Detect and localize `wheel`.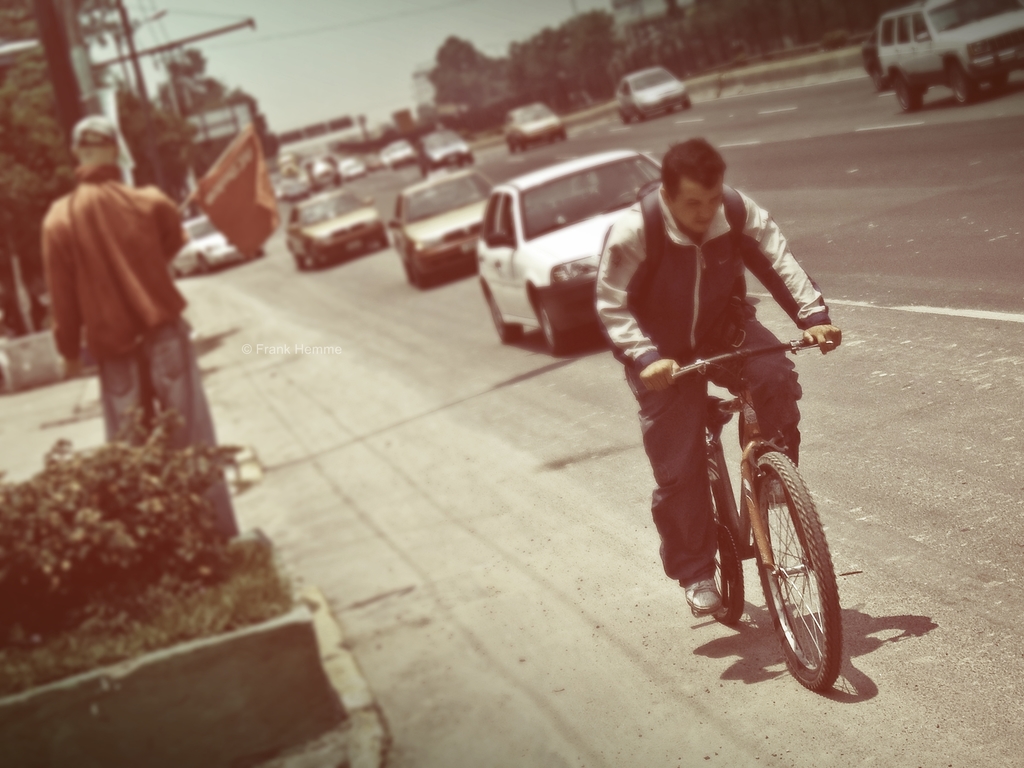
Localized at x1=761 y1=447 x2=835 y2=690.
